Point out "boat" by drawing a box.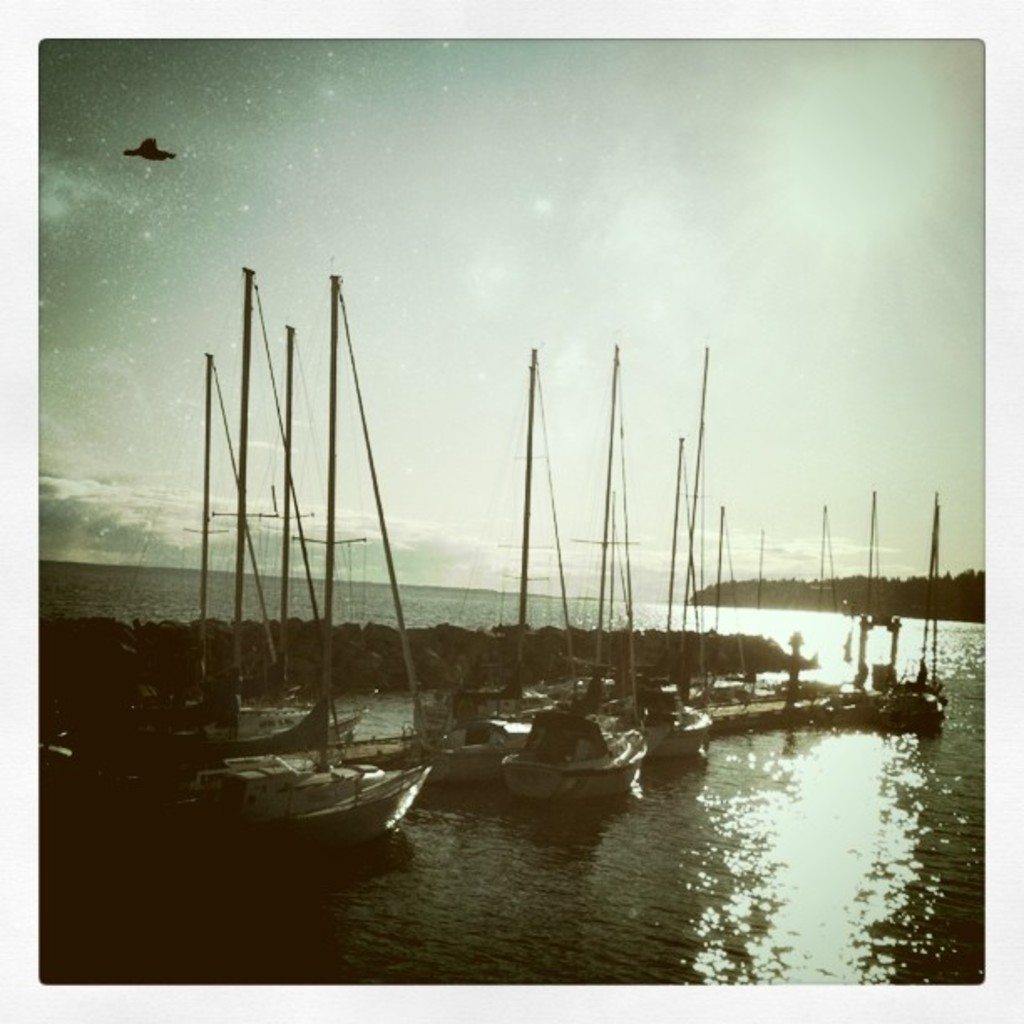
x1=171, y1=740, x2=475, y2=850.
